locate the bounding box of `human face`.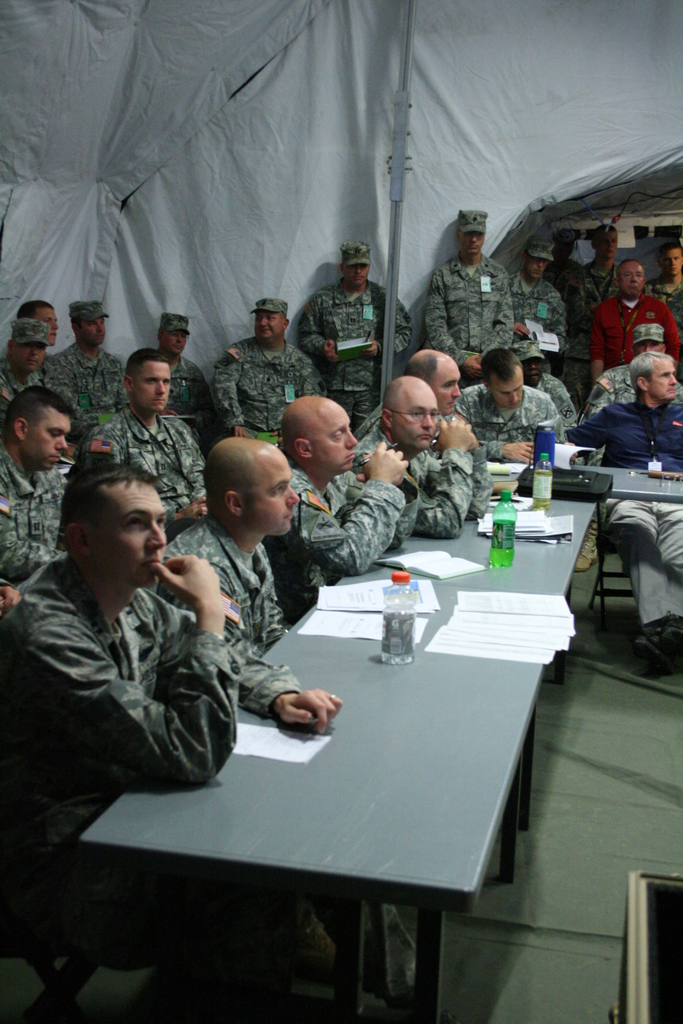
Bounding box: (left=397, top=396, right=439, bottom=445).
